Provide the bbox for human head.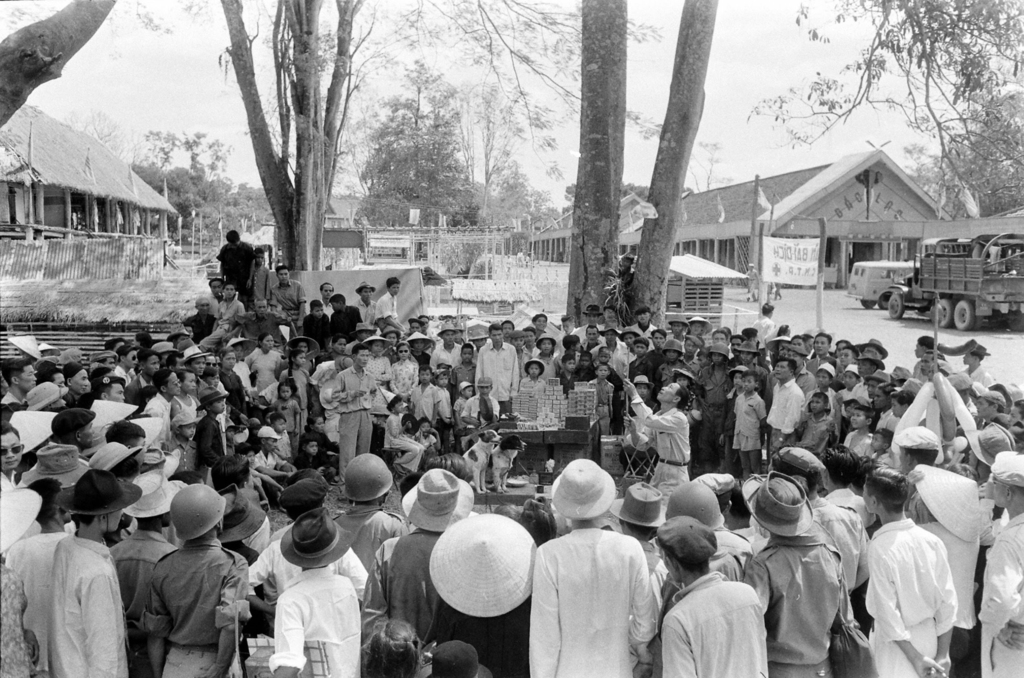
<region>765, 443, 827, 499</region>.
